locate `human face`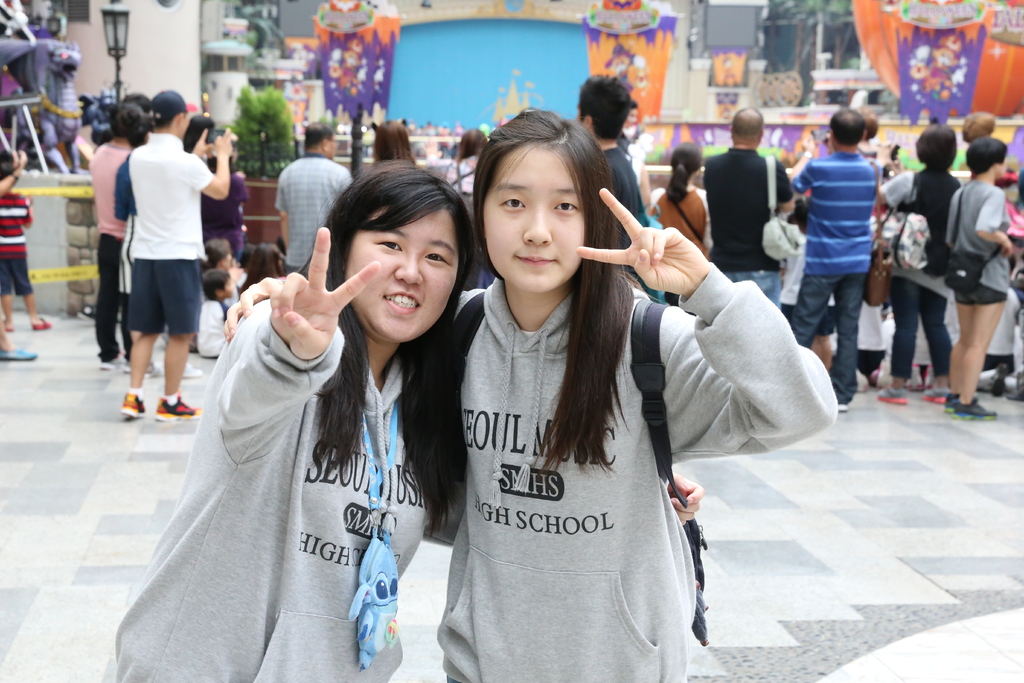
[x1=344, y1=204, x2=460, y2=345]
